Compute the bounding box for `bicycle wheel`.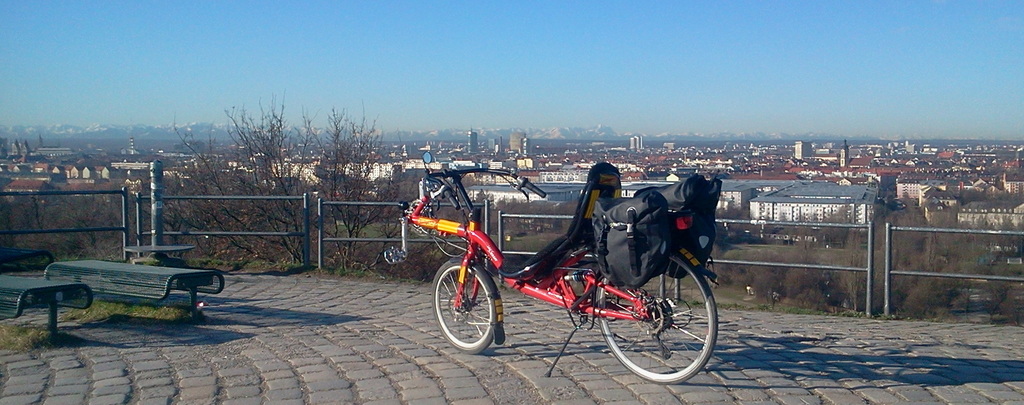
box=[431, 259, 493, 352].
